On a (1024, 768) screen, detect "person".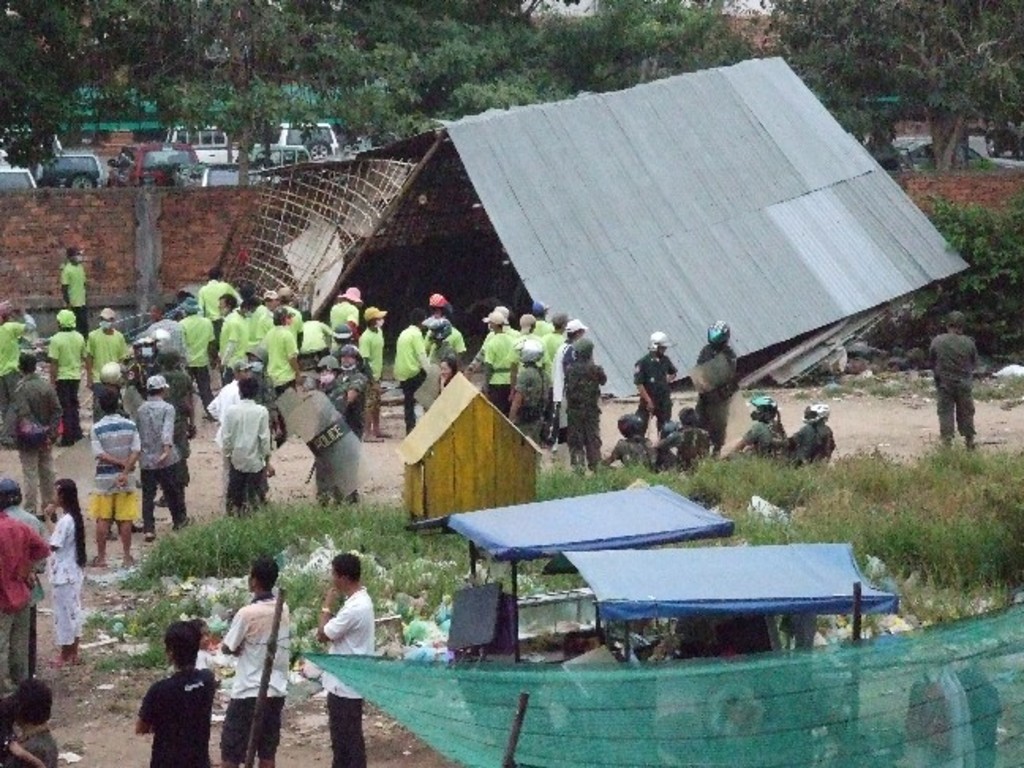
<box>133,632,199,766</box>.
